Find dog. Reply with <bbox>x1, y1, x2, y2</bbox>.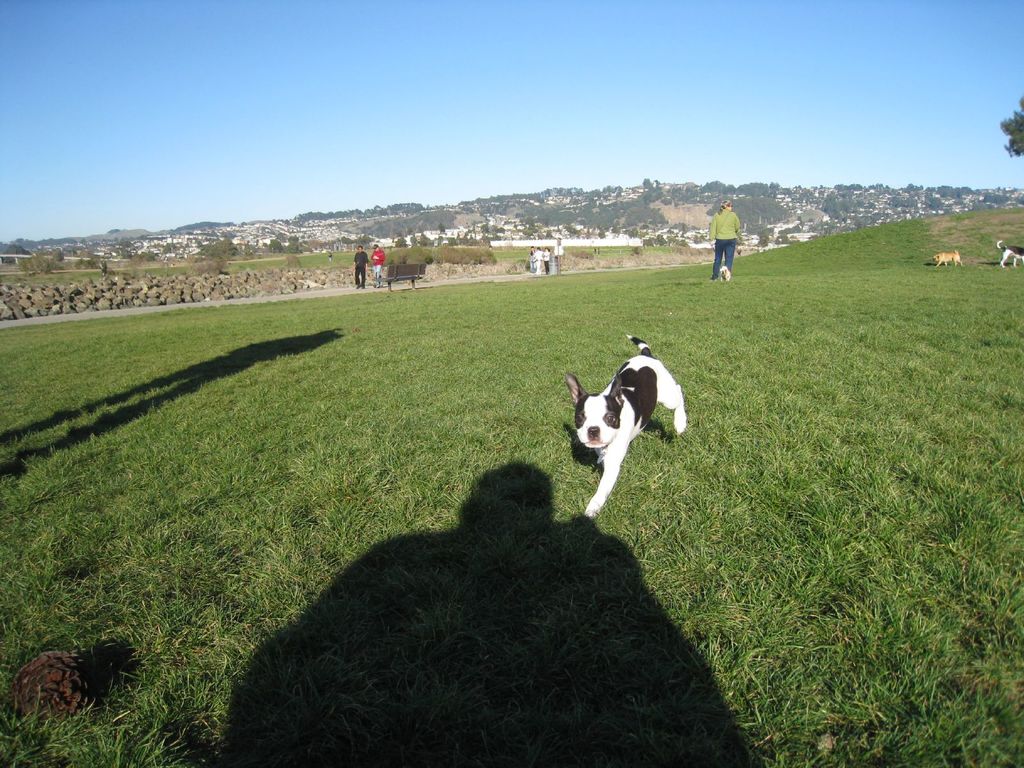
<bbox>721, 265, 730, 281</bbox>.
